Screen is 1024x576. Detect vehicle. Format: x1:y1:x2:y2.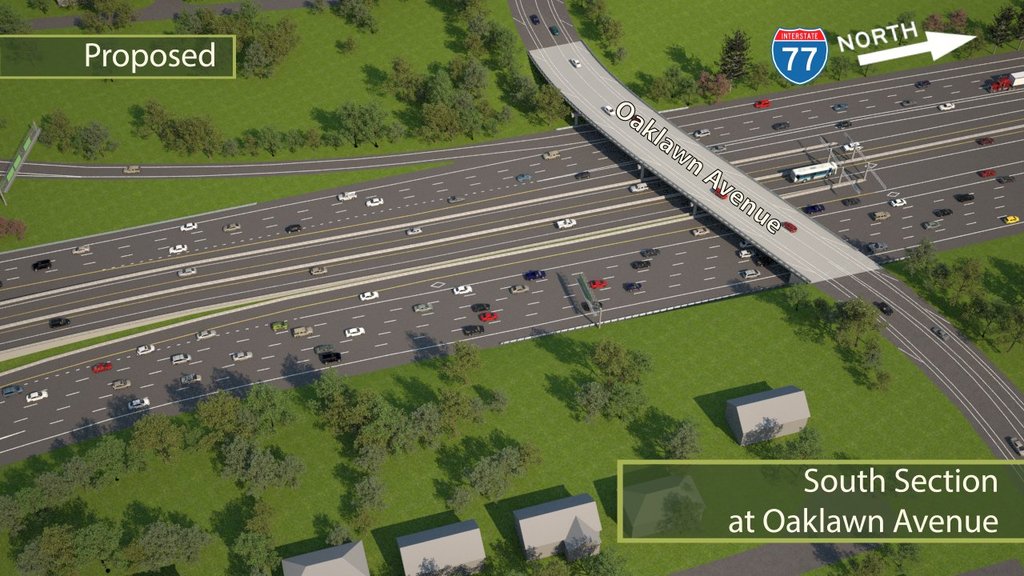
793:162:838:185.
